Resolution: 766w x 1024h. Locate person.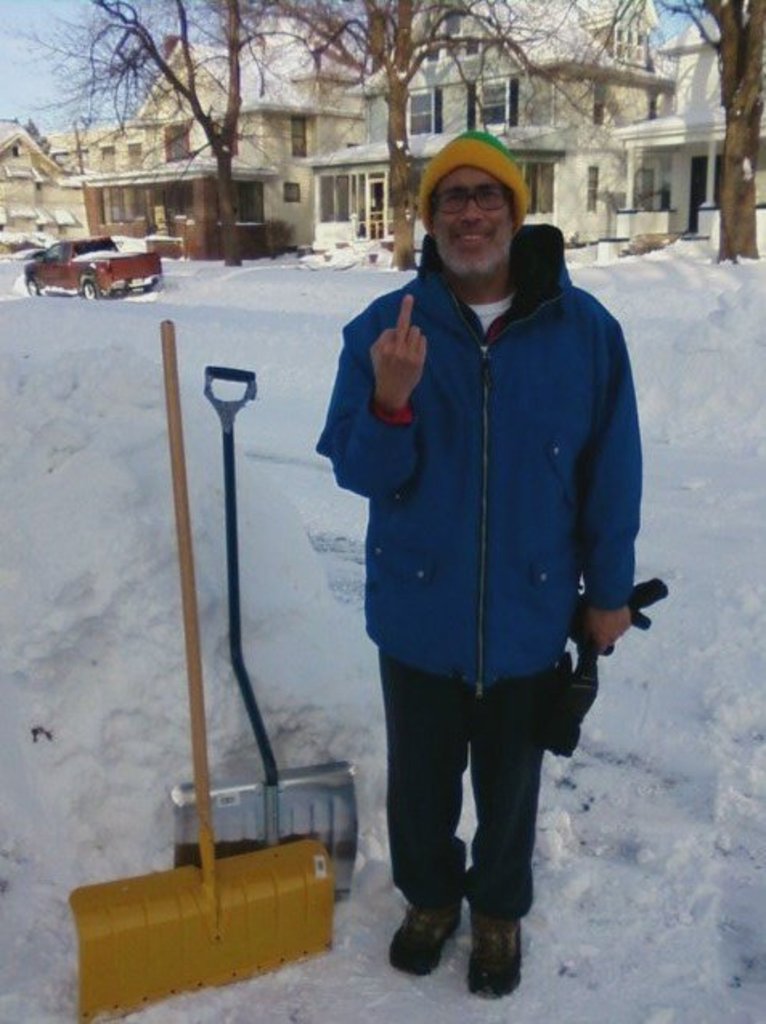
<region>326, 79, 655, 966</region>.
